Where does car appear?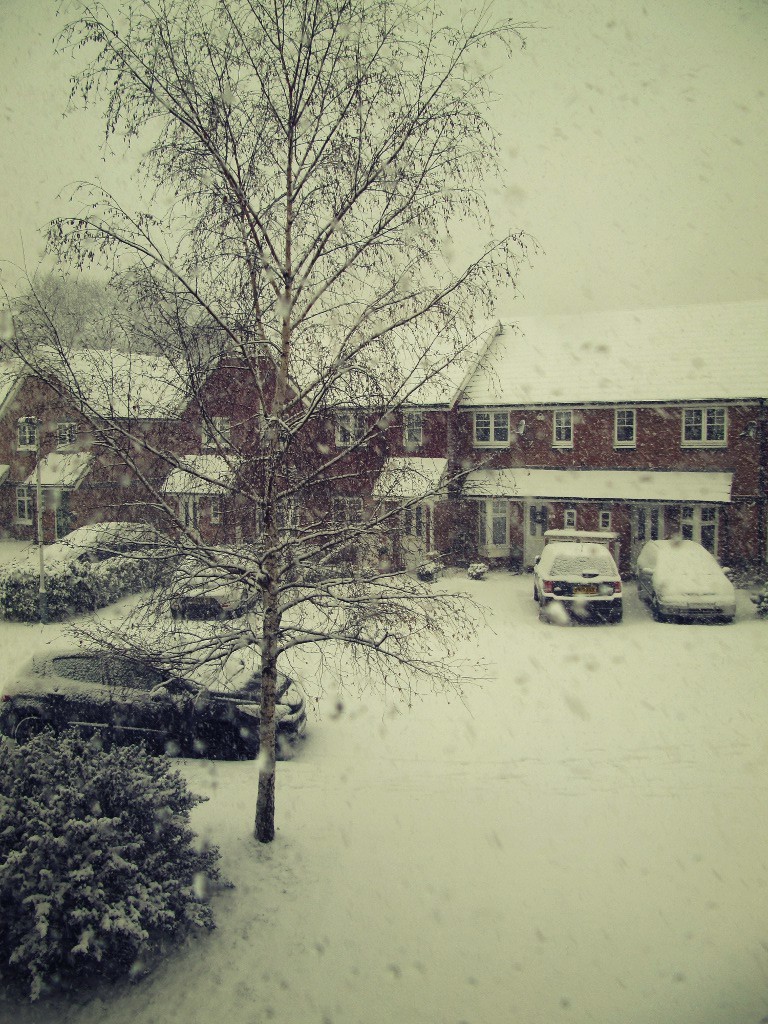
Appears at {"x1": 635, "y1": 536, "x2": 747, "y2": 625}.
